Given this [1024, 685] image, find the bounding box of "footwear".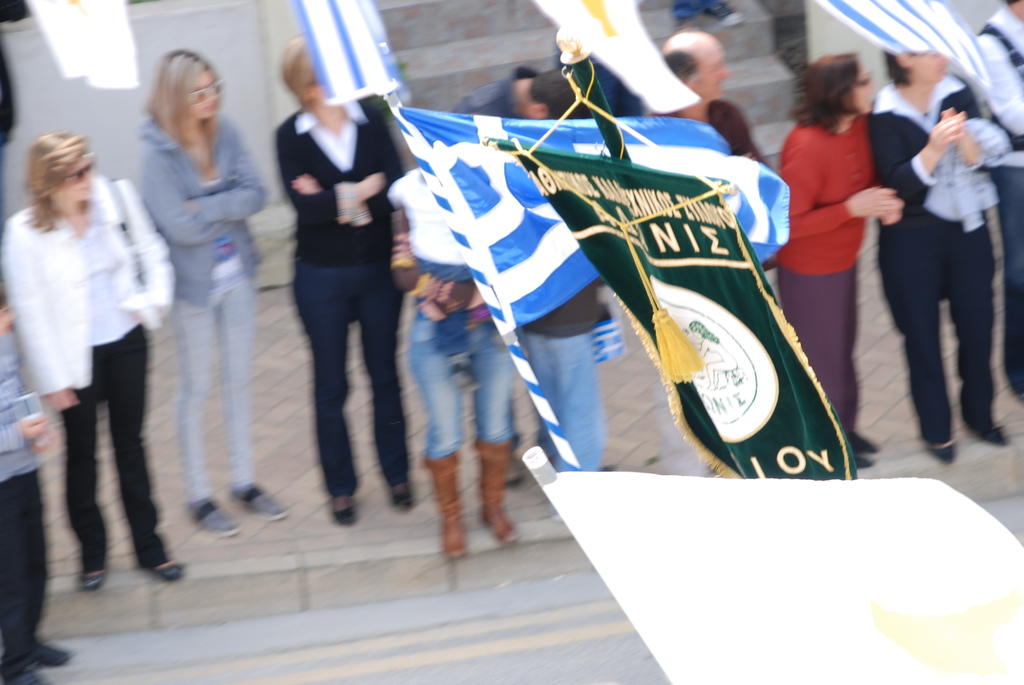
select_region(417, 448, 500, 562).
